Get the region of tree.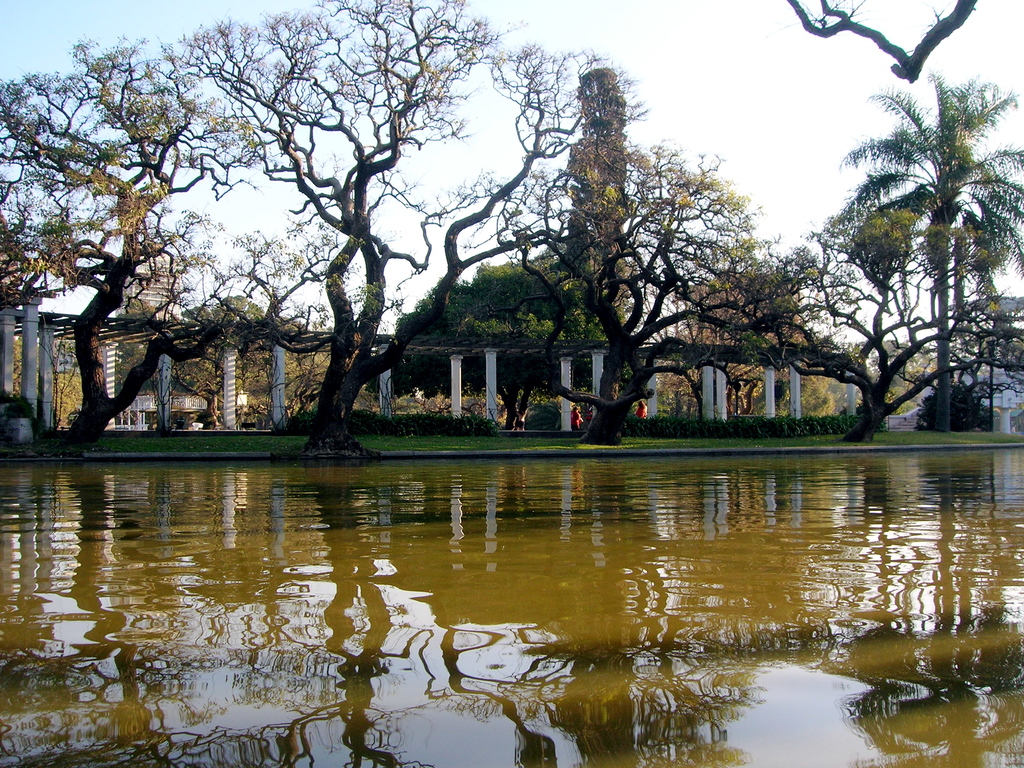
x1=176, y1=285, x2=274, y2=431.
